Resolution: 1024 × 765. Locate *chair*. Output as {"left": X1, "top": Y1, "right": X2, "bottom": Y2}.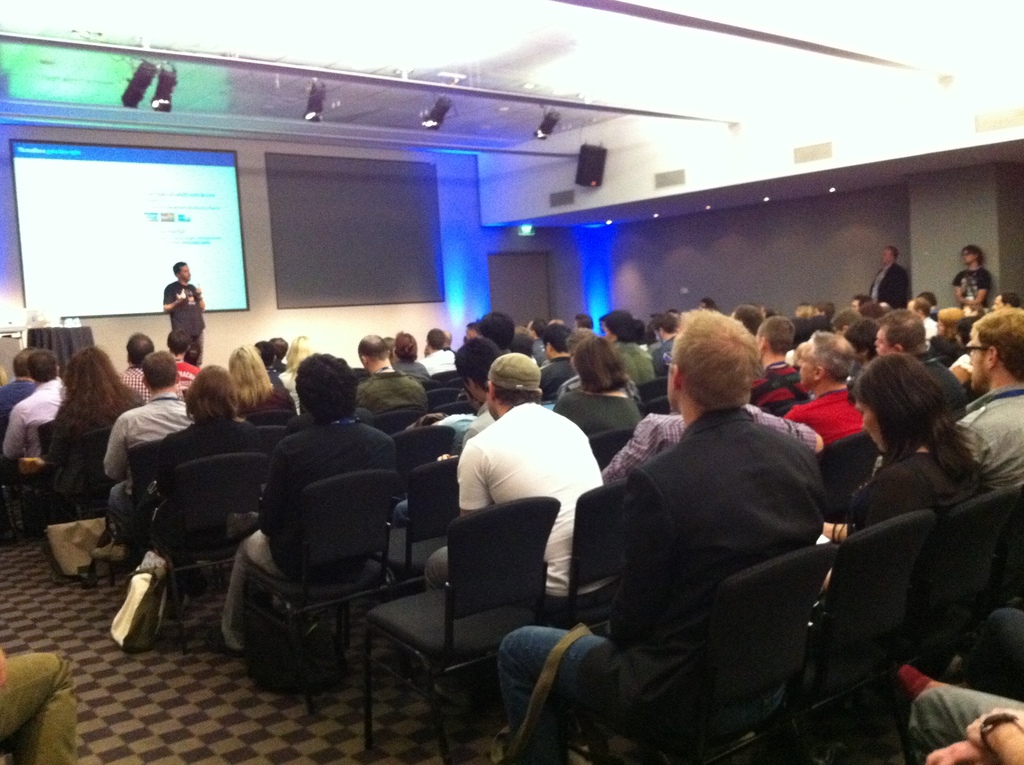
{"left": 541, "top": 478, "right": 632, "bottom": 639}.
